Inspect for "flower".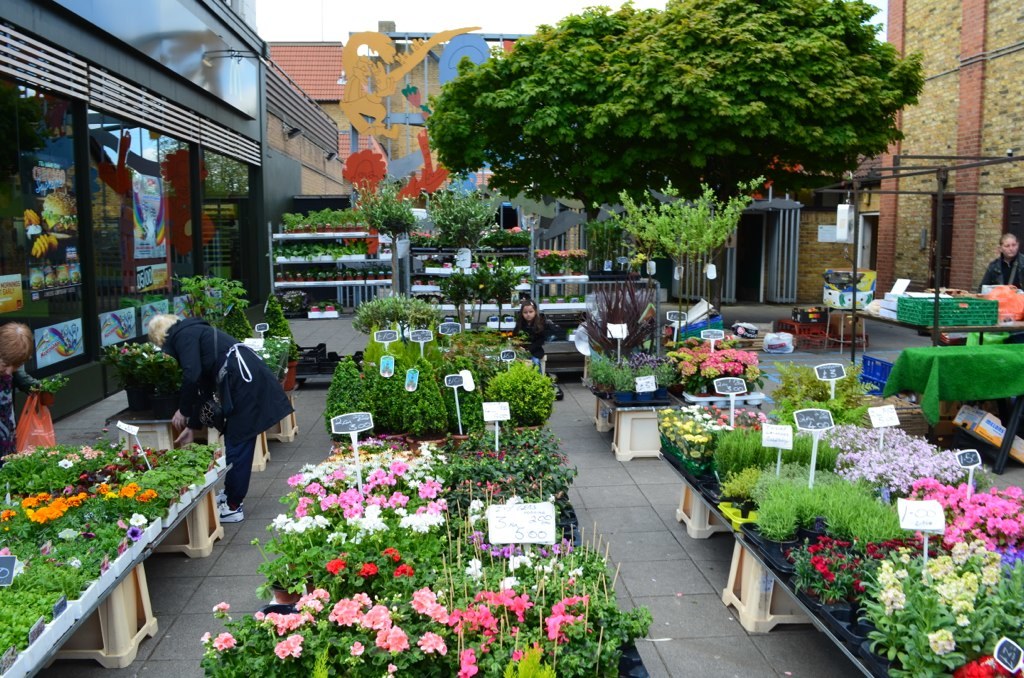
Inspection: <box>878,586,904,617</box>.
